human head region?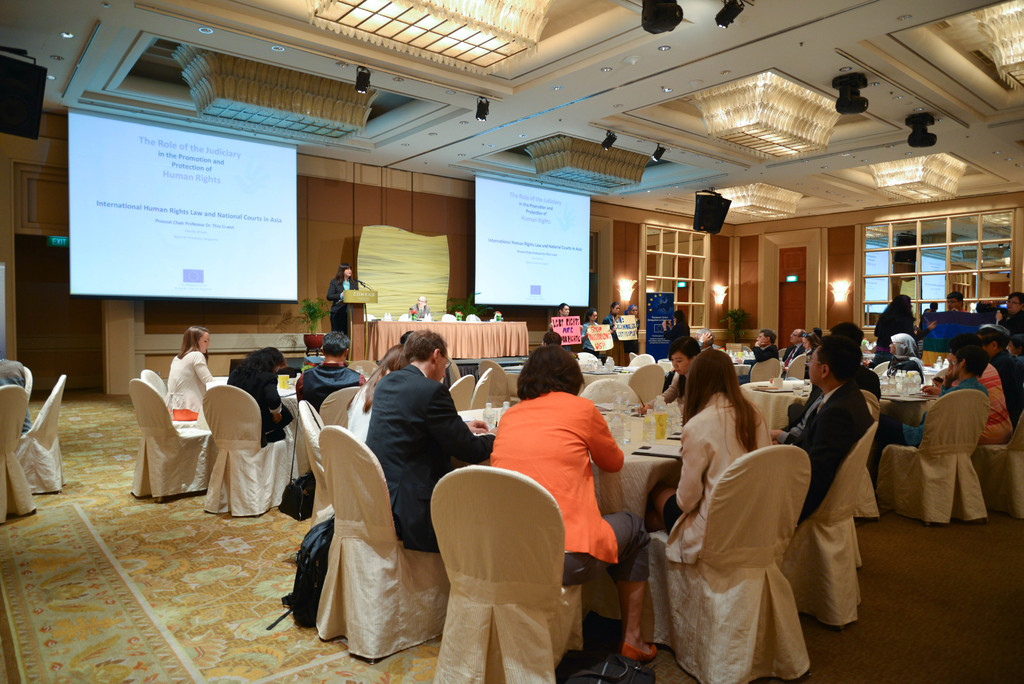
(left=670, top=338, right=699, bottom=375)
